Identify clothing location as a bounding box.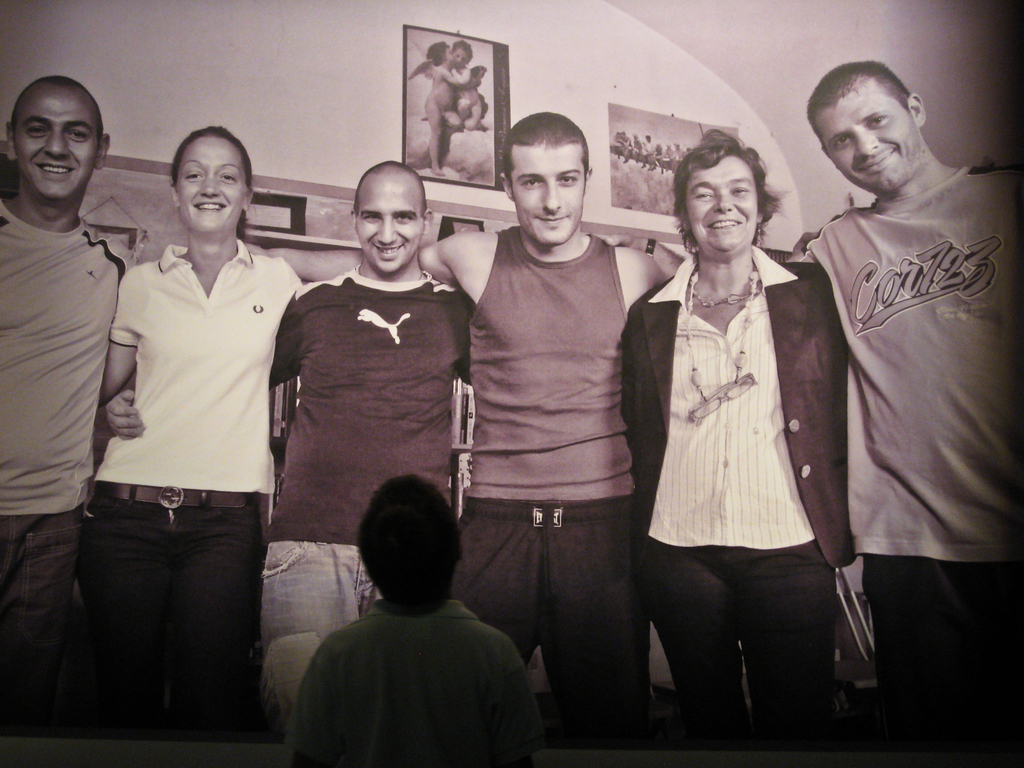
x1=617 y1=233 x2=853 y2=543.
